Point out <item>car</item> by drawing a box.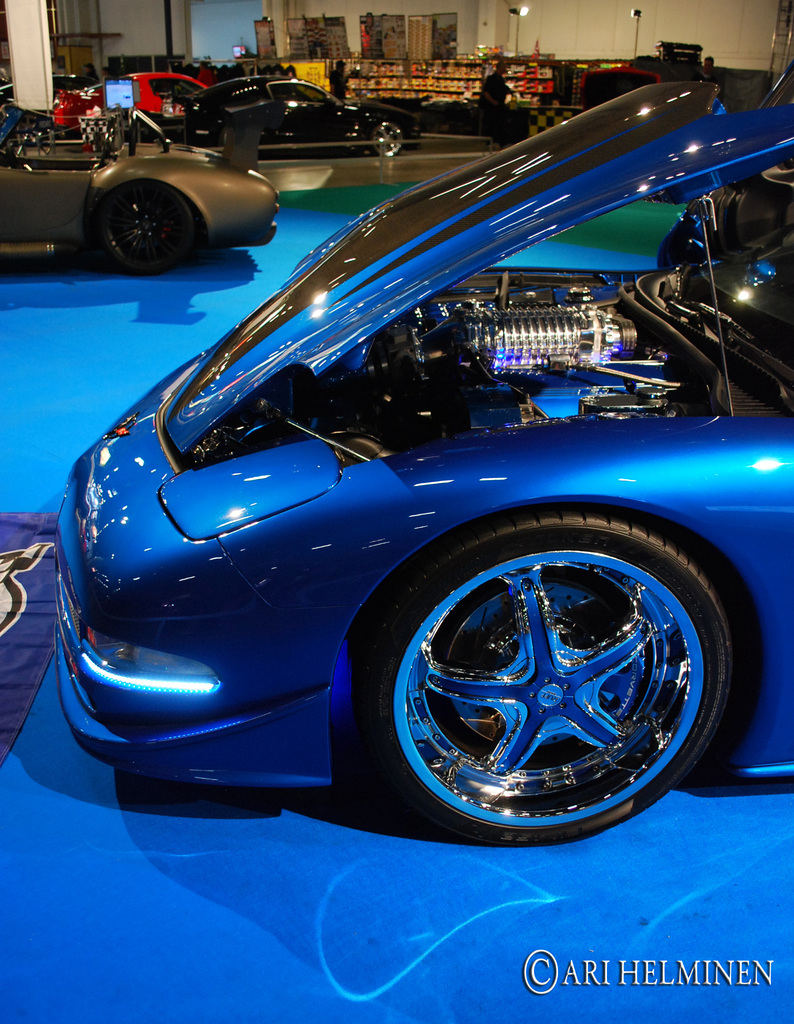
bbox=(0, 72, 99, 109).
